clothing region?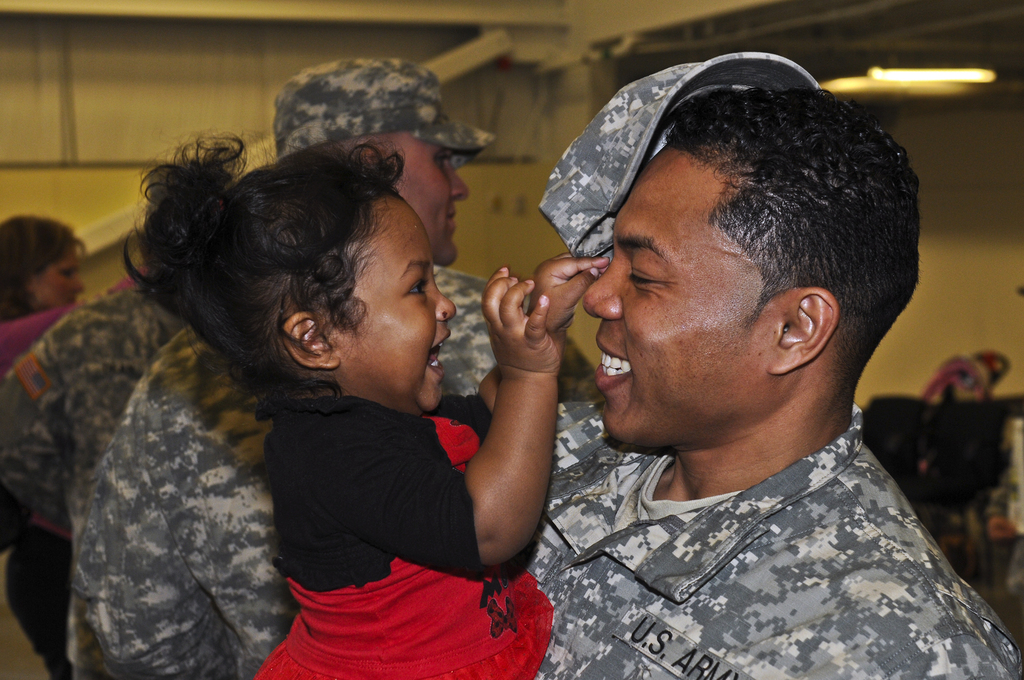
(0,284,184,575)
